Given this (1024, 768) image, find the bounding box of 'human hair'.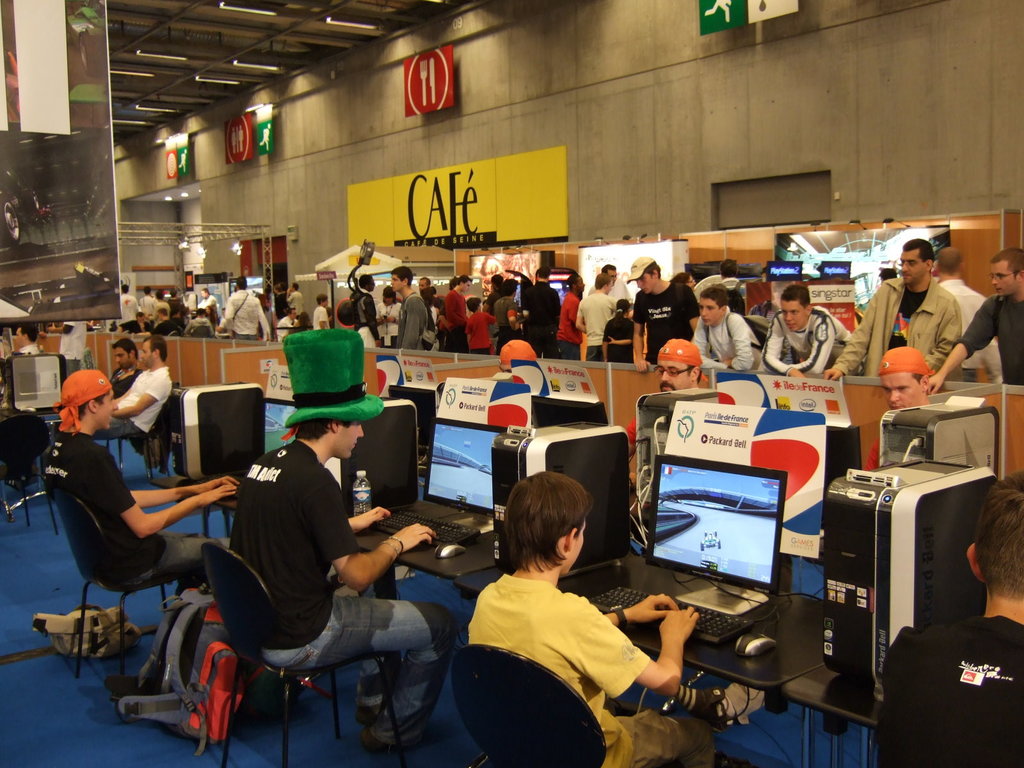
[700, 281, 734, 307].
